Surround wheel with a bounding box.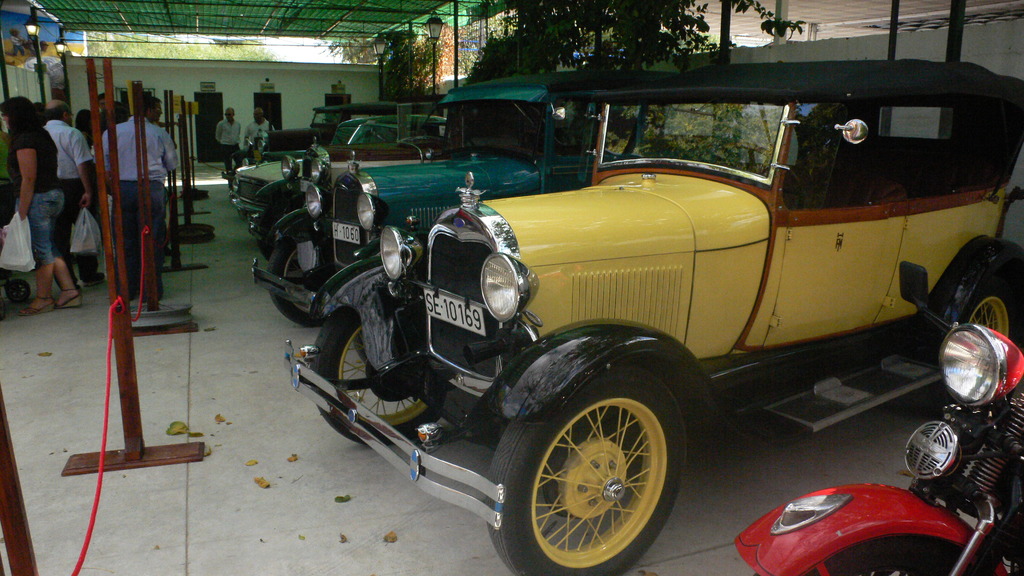
6, 279, 30, 304.
